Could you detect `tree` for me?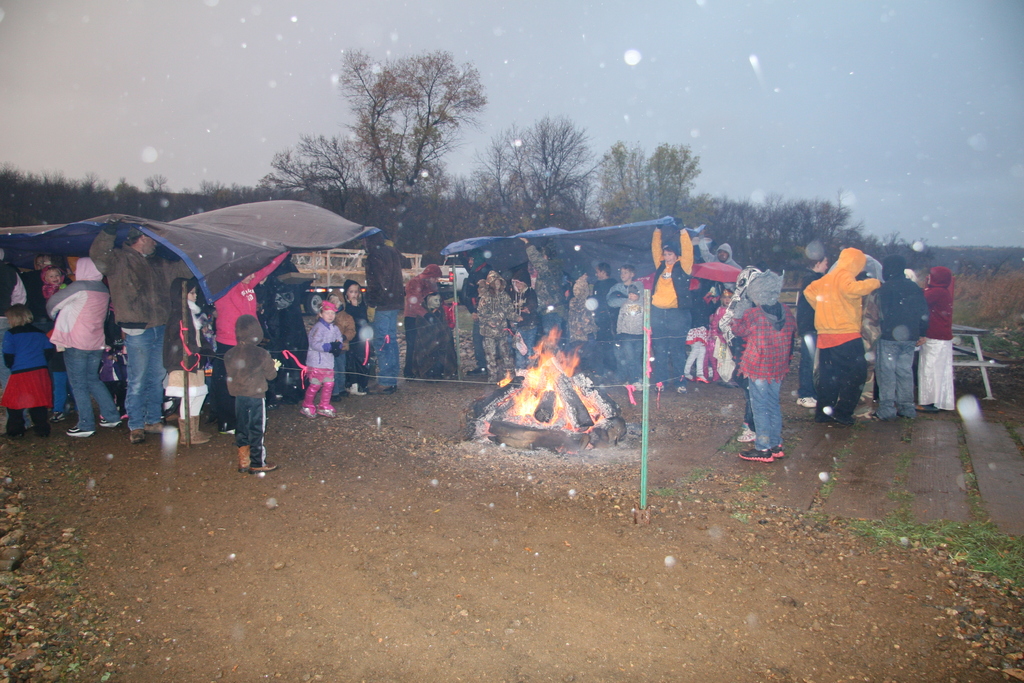
Detection result: <bbox>145, 170, 171, 210</bbox>.
